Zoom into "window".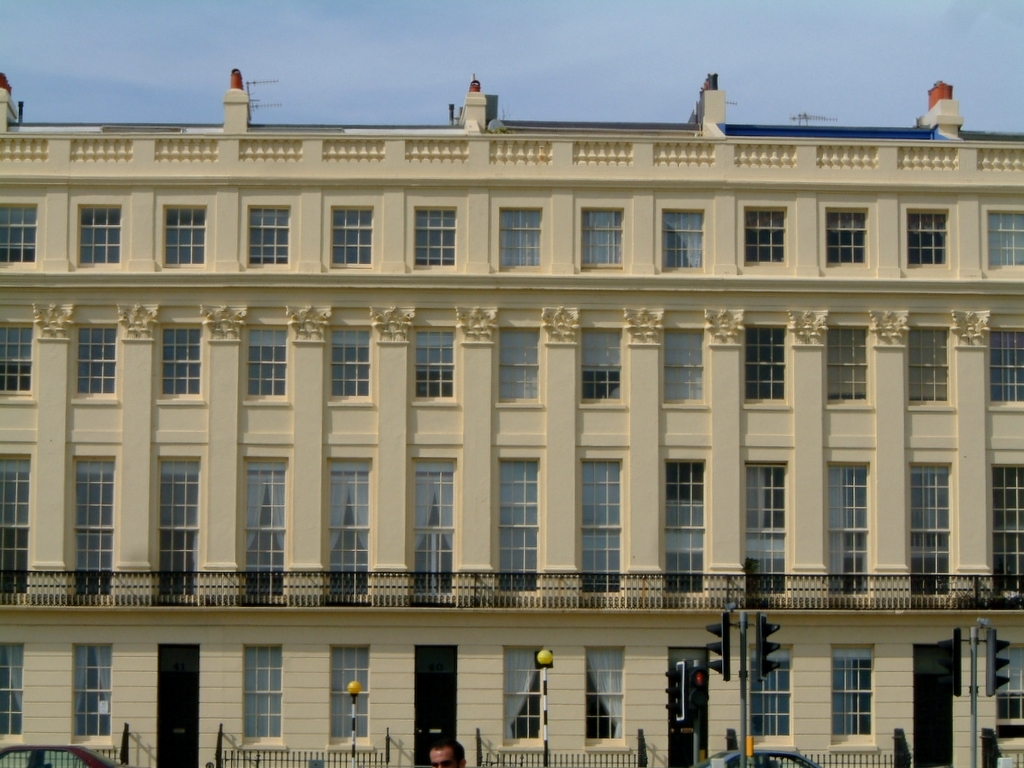
Zoom target: [327,319,375,400].
